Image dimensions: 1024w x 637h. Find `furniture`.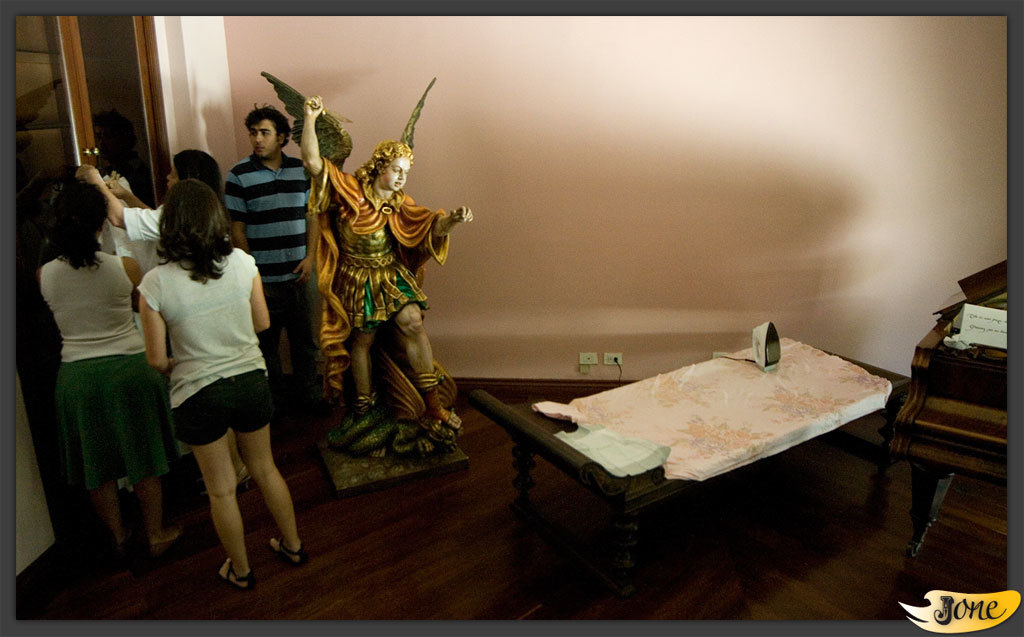
[470,337,910,579].
